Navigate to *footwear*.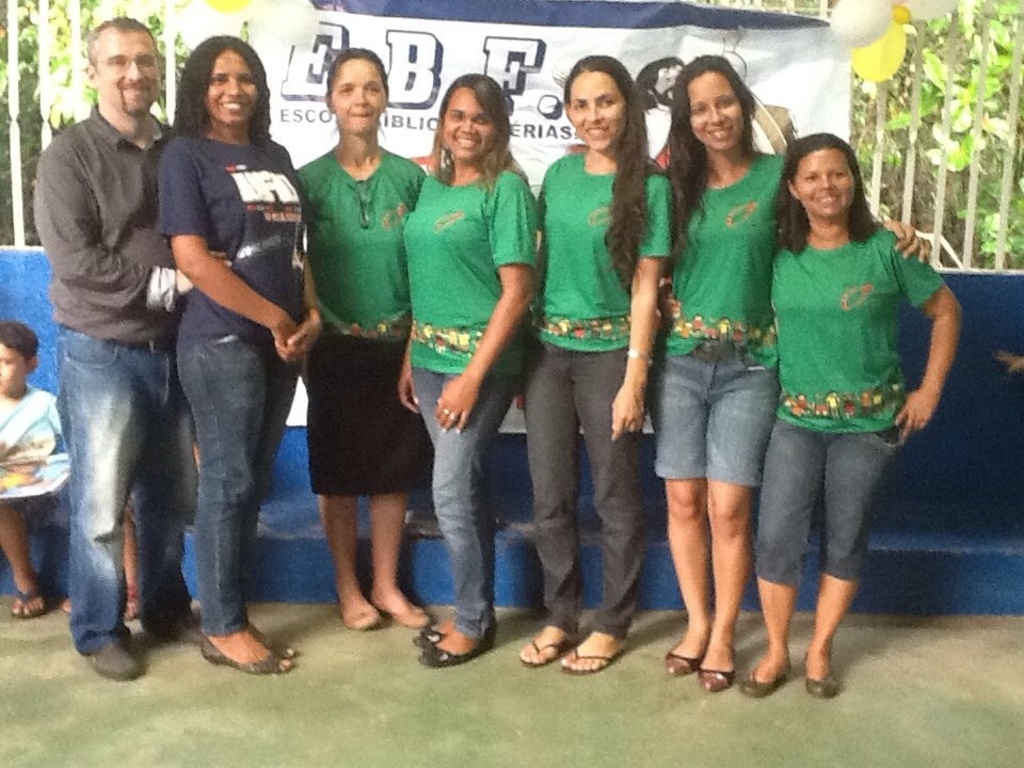
Navigation target: (84,638,141,677).
